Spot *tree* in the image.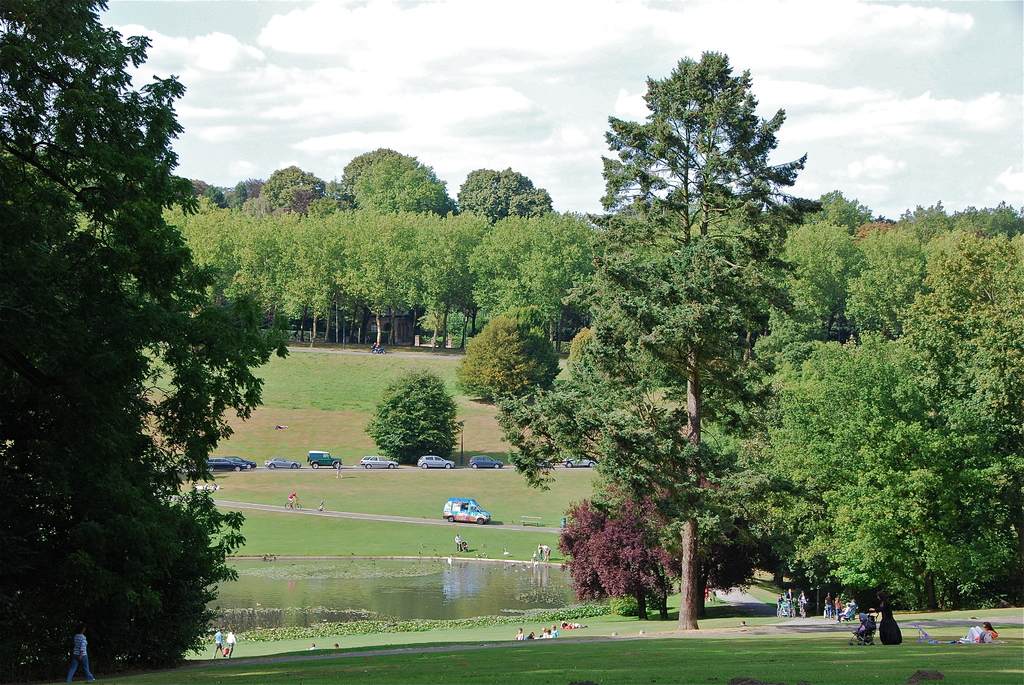
*tree* found at <bbox>456, 310, 561, 406</bbox>.
